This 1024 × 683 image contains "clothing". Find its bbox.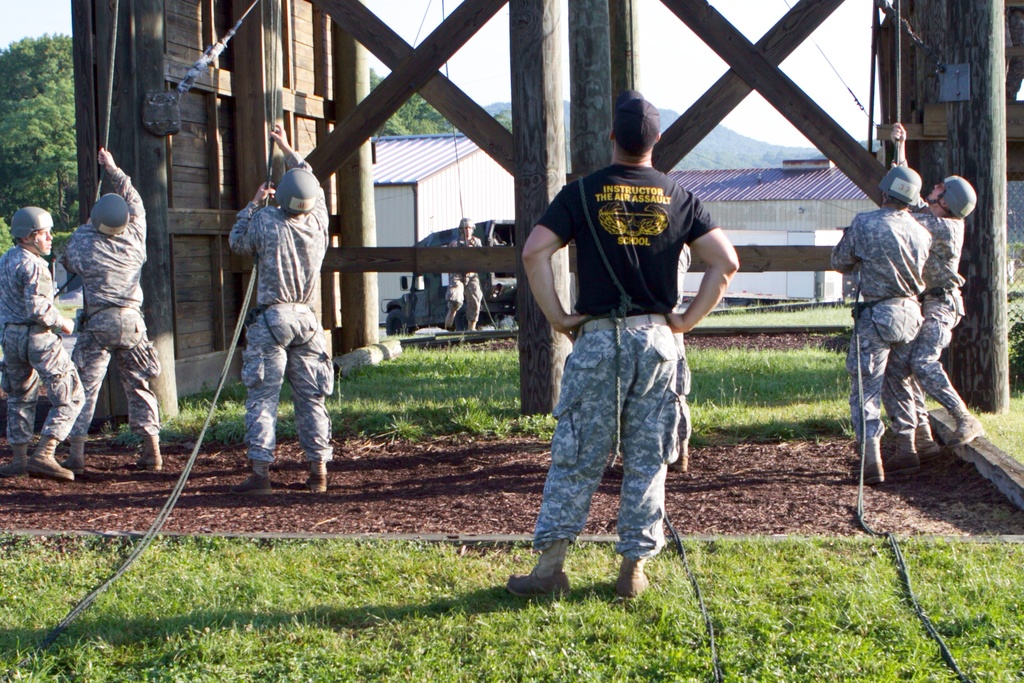
0 245 92 447.
